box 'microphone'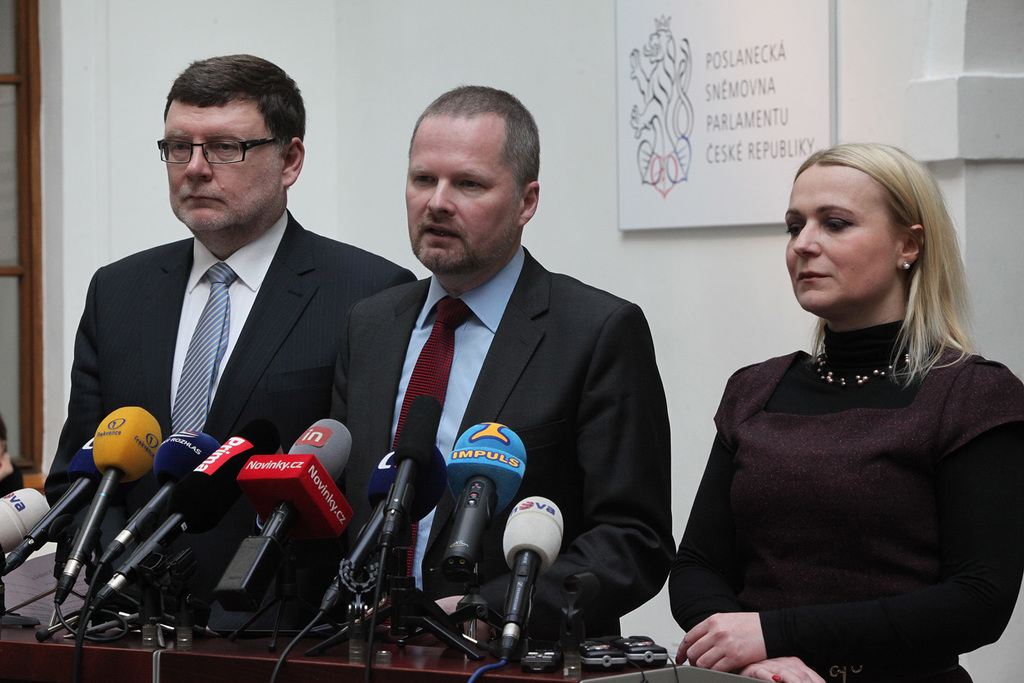
<region>484, 486, 576, 658</region>
